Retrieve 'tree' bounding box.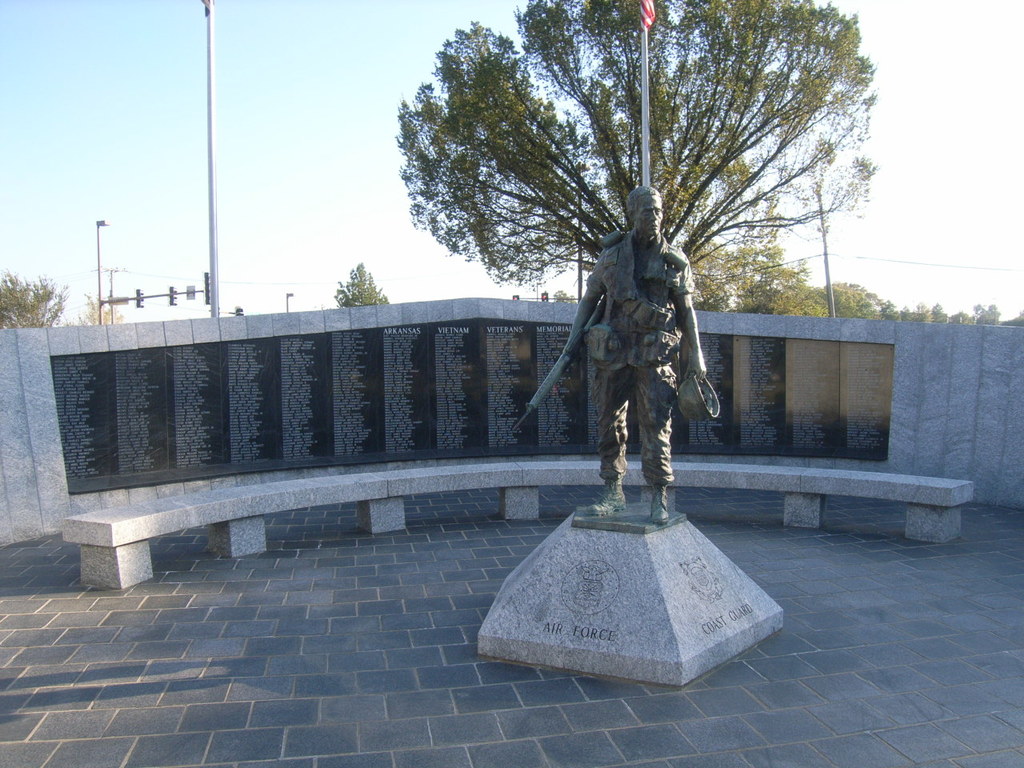
Bounding box: {"left": 0, "top": 260, "right": 70, "bottom": 334}.
